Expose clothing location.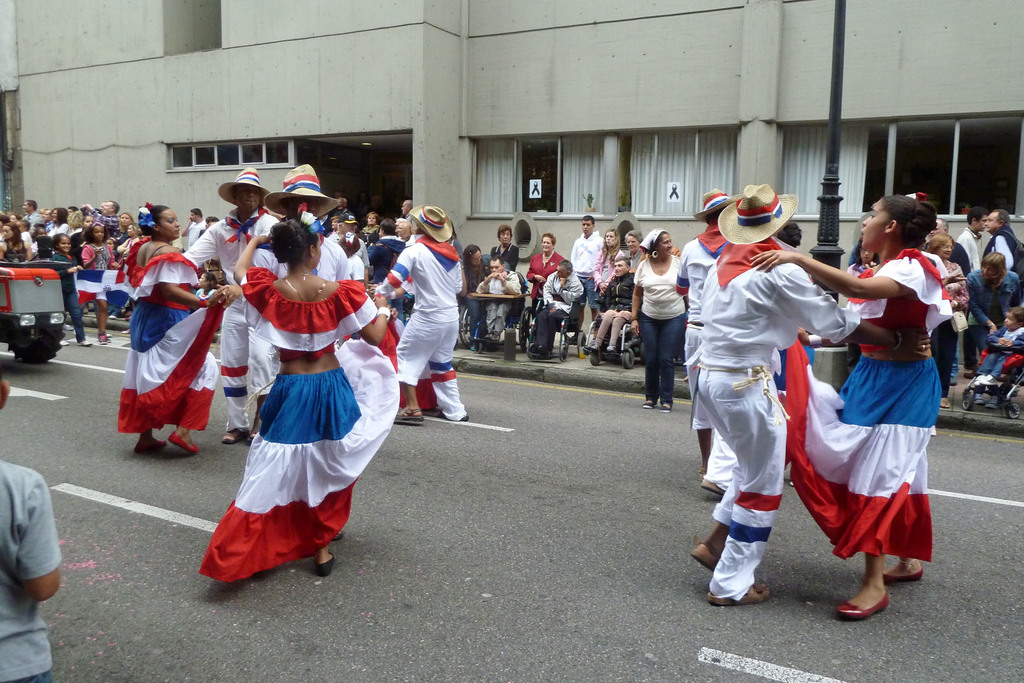
Exposed at (374,235,472,421).
